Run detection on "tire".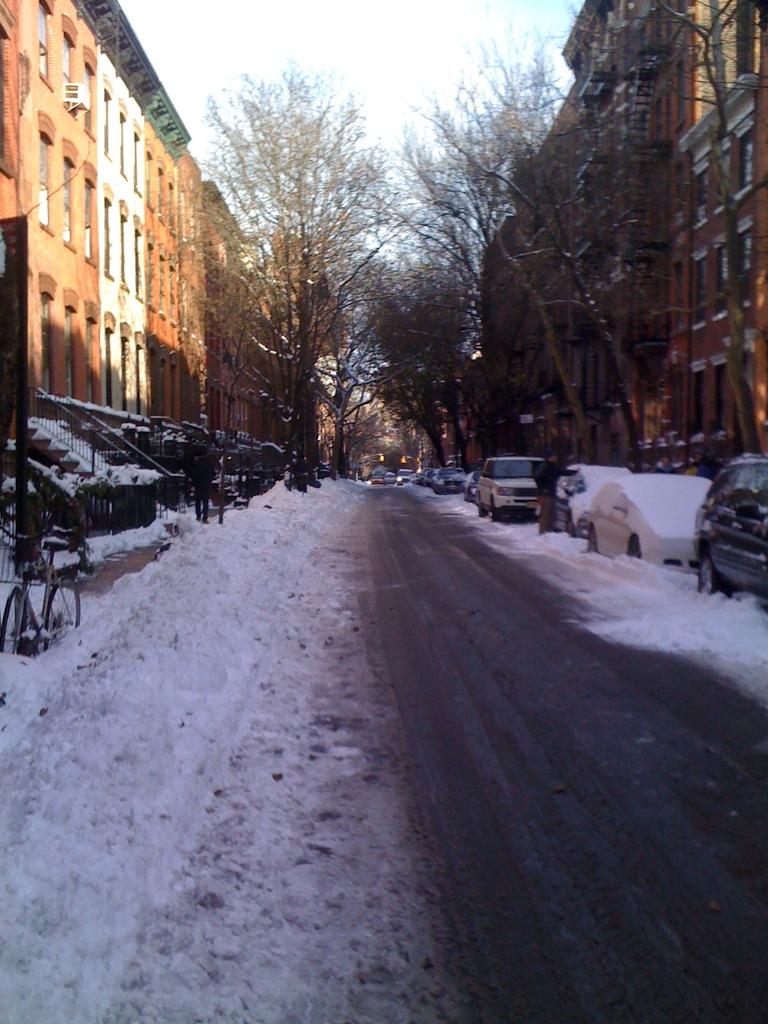
Result: bbox=(625, 536, 643, 563).
